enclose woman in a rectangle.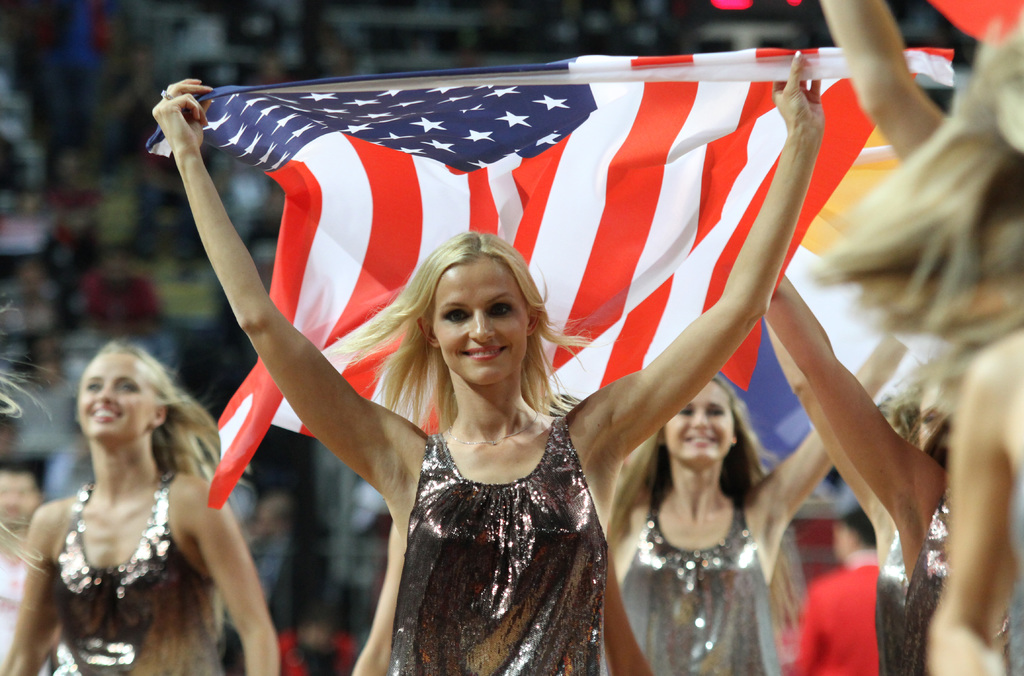
x1=605, y1=328, x2=902, y2=675.
